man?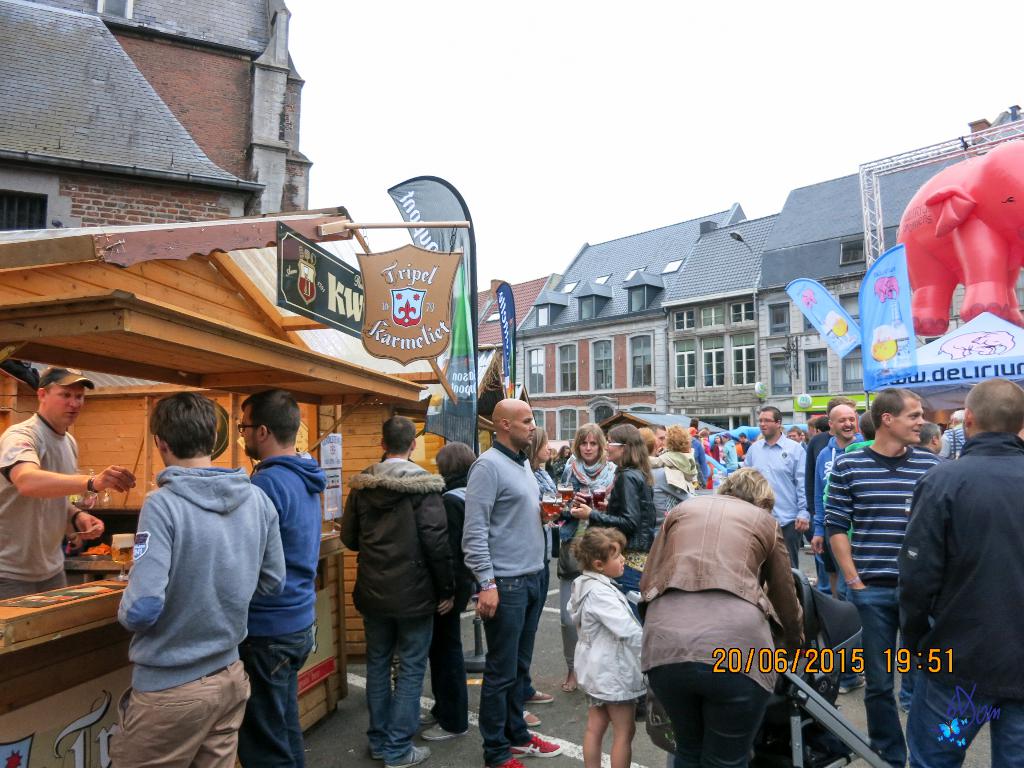
<region>340, 409, 452, 764</region>
